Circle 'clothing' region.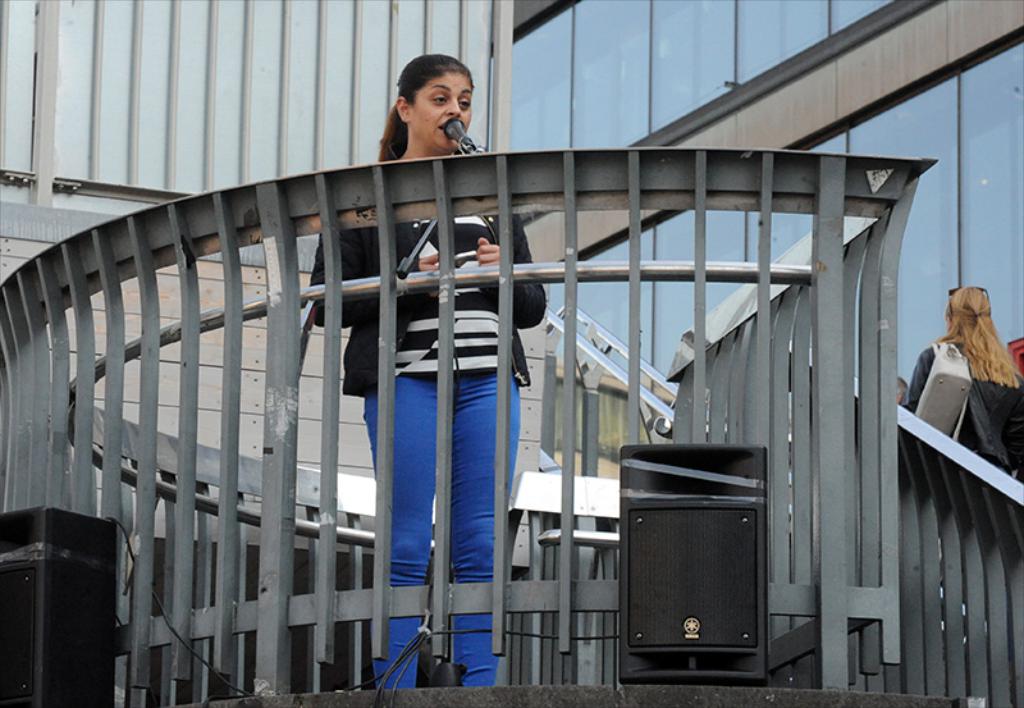
Region: box(305, 164, 549, 681).
